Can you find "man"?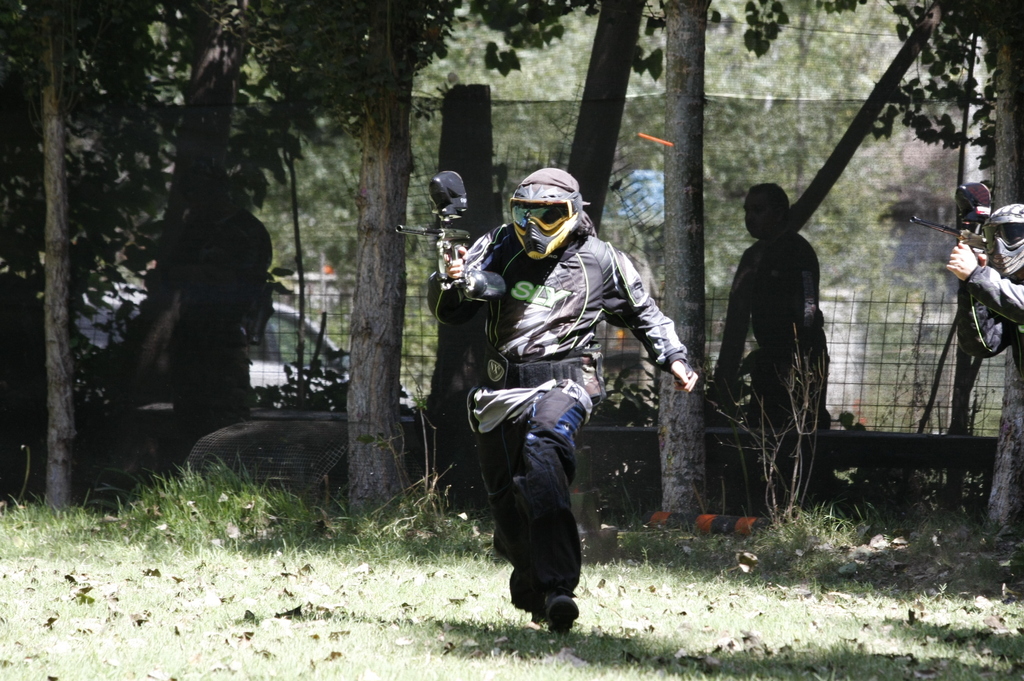
Yes, bounding box: 467/193/656/626.
